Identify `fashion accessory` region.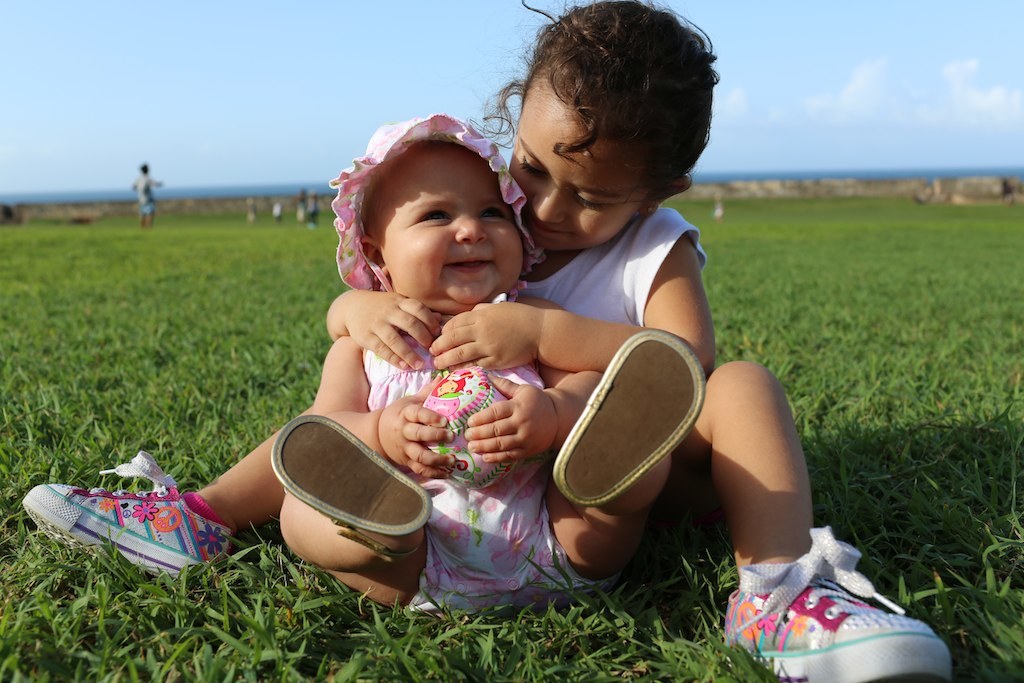
Region: Rect(20, 452, 231, 578).
